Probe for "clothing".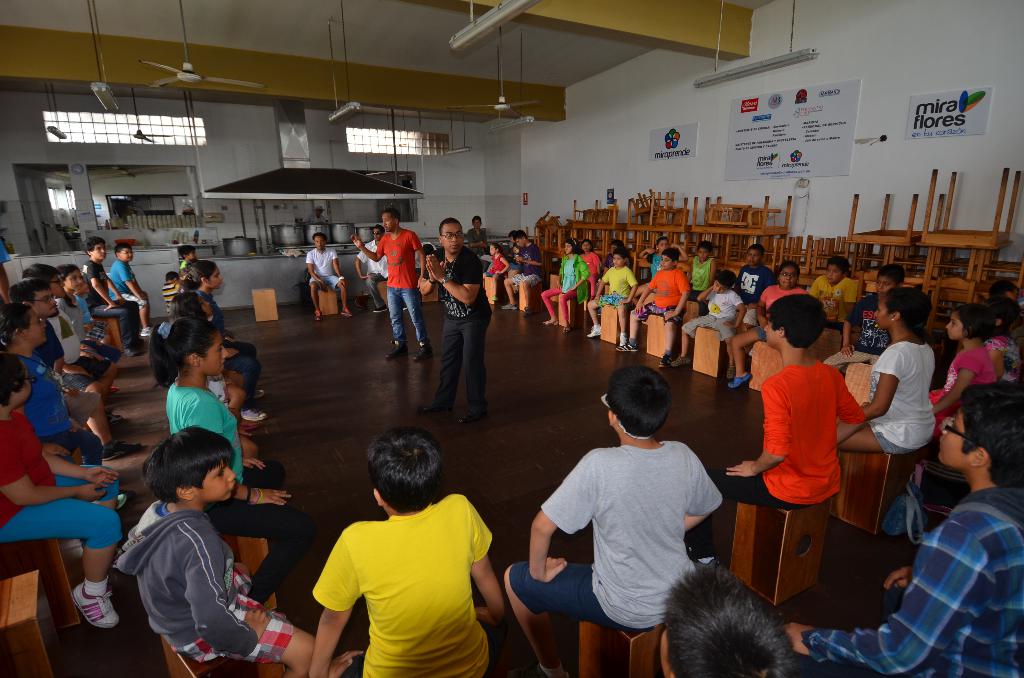
Probe result: (513, 239, 541, 289).
